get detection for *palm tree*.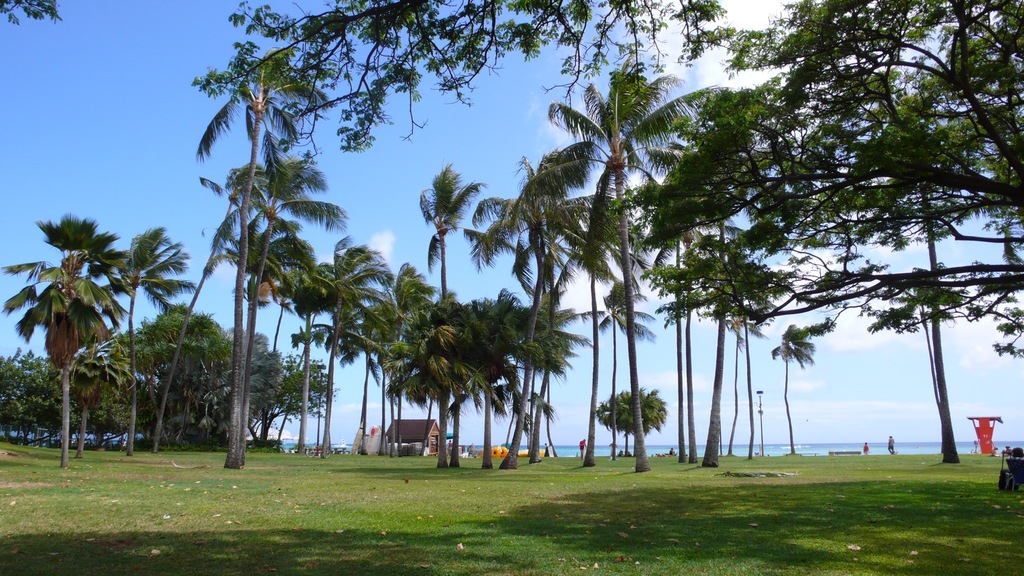
Detection: [x1=582, y1=274, x2=642, y2=484].
